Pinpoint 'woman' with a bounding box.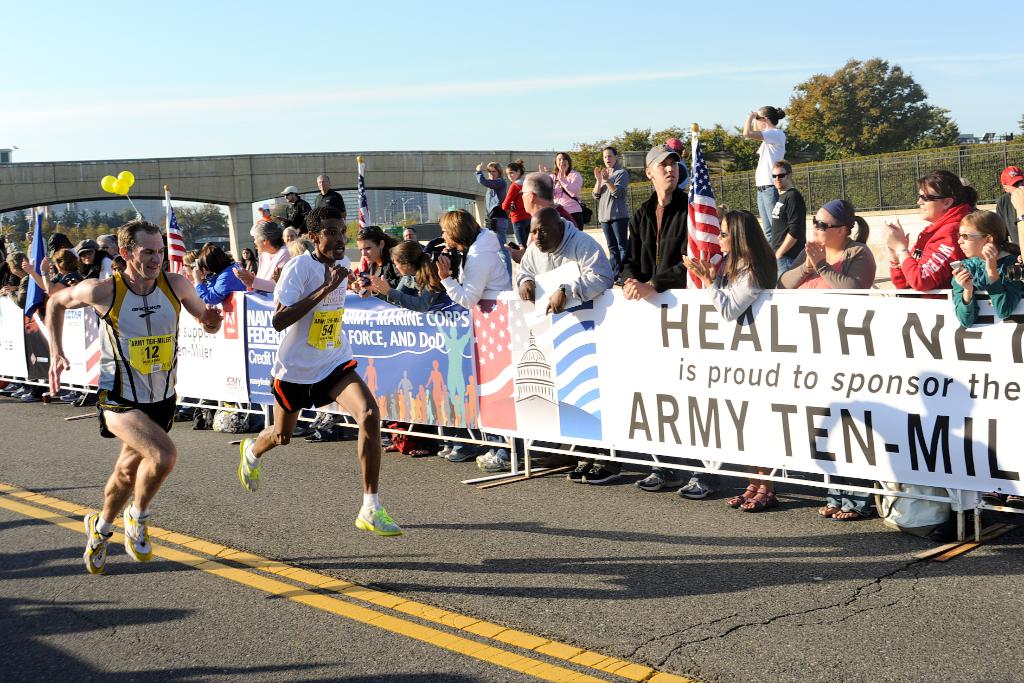
241:247:259:273.
